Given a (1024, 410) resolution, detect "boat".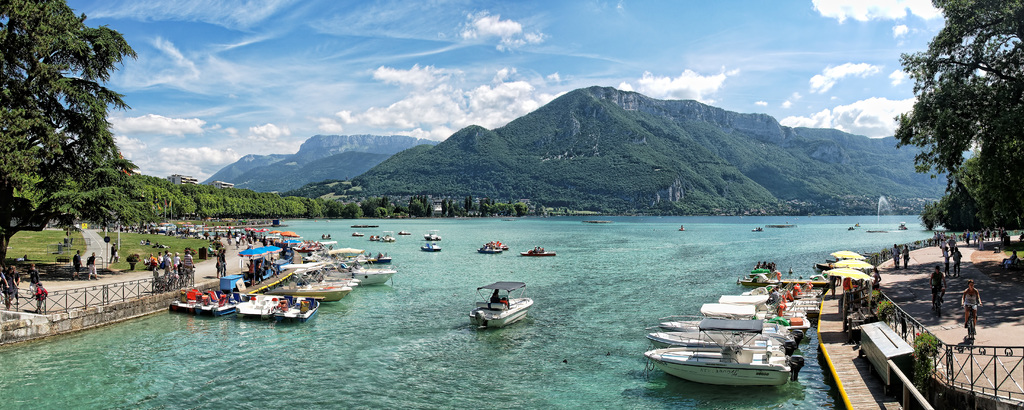
<box>235,287,280,323</box>.
